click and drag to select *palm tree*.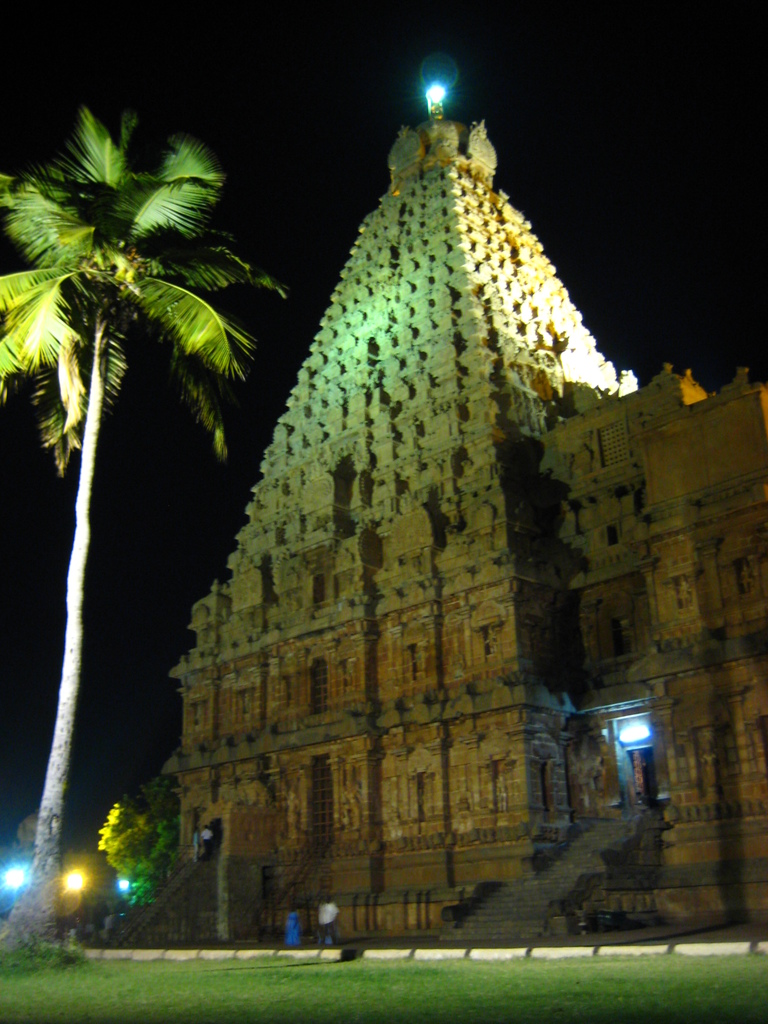
Selection: (31,106,256,926).
